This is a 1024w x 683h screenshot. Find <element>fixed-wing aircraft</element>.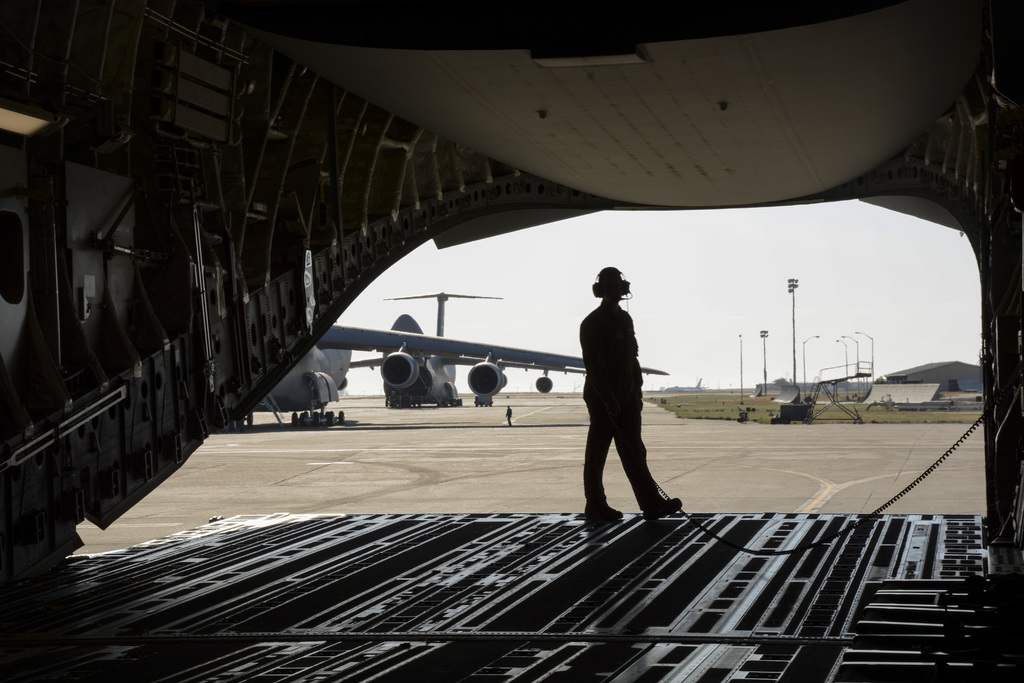
Bounding box: {"x1": 0, "y1": 3, "x2": 1023, "y2": 681}.
